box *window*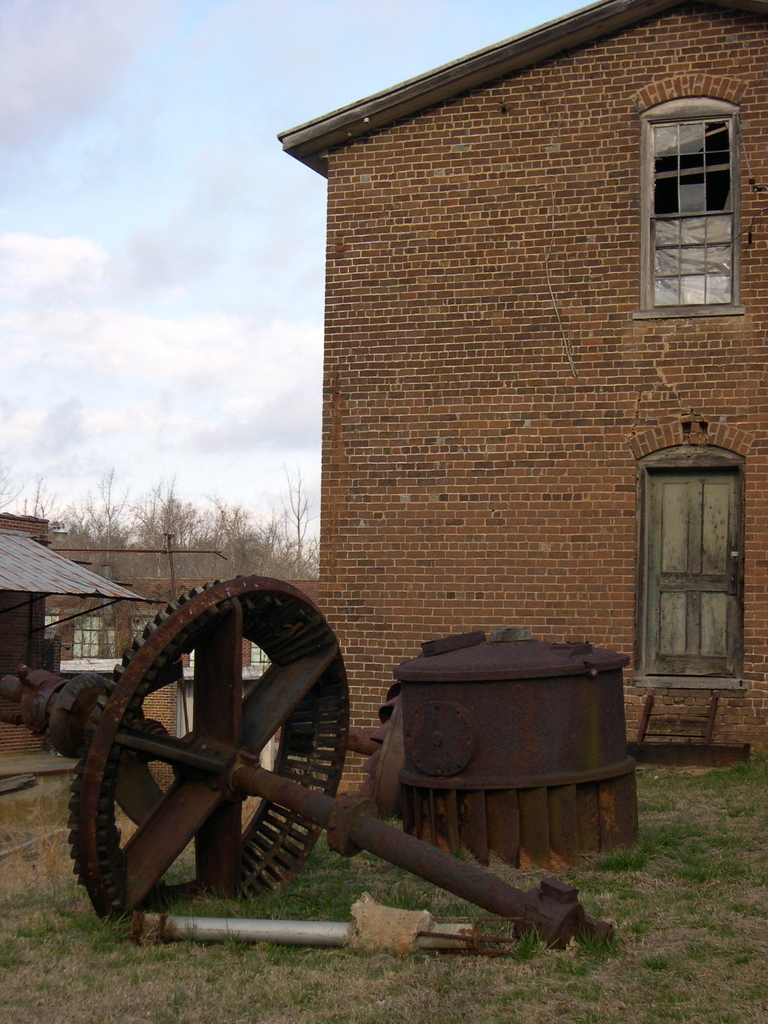
(639,109,740,309)
